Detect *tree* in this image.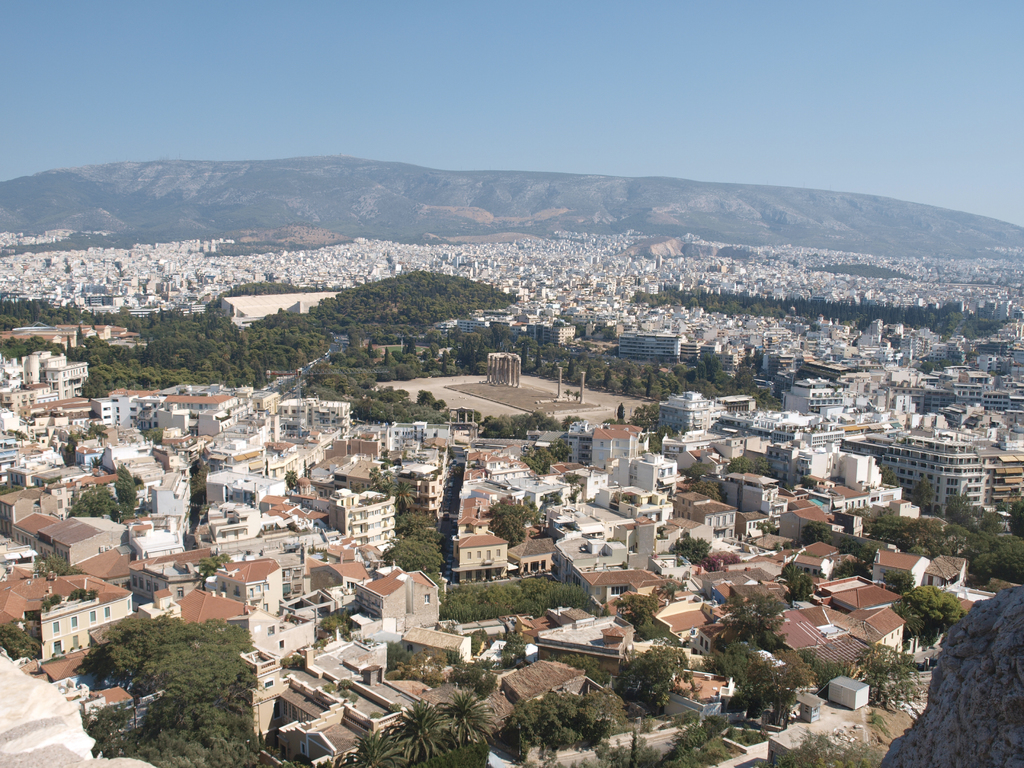
Detection: l=32, t=550, r=88, b=577.
